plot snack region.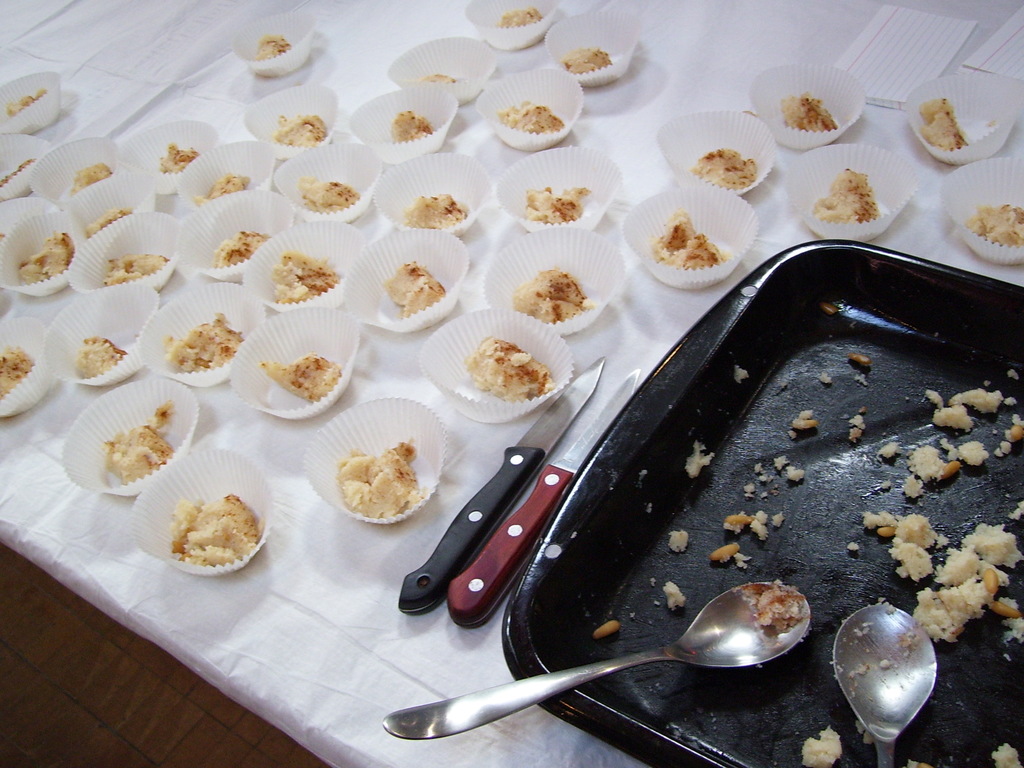
Plotted at x1=72, y1=204, x2=133, y2=242.
